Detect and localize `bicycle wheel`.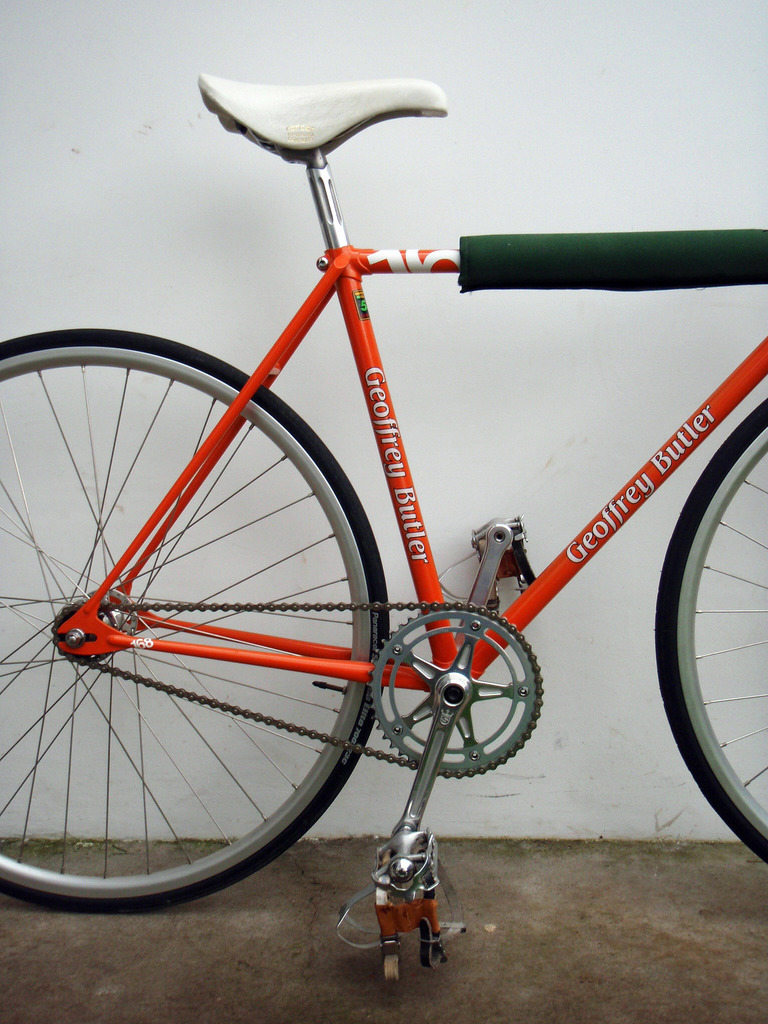
Localized at <region>655, 401, 767, 868</region>.
